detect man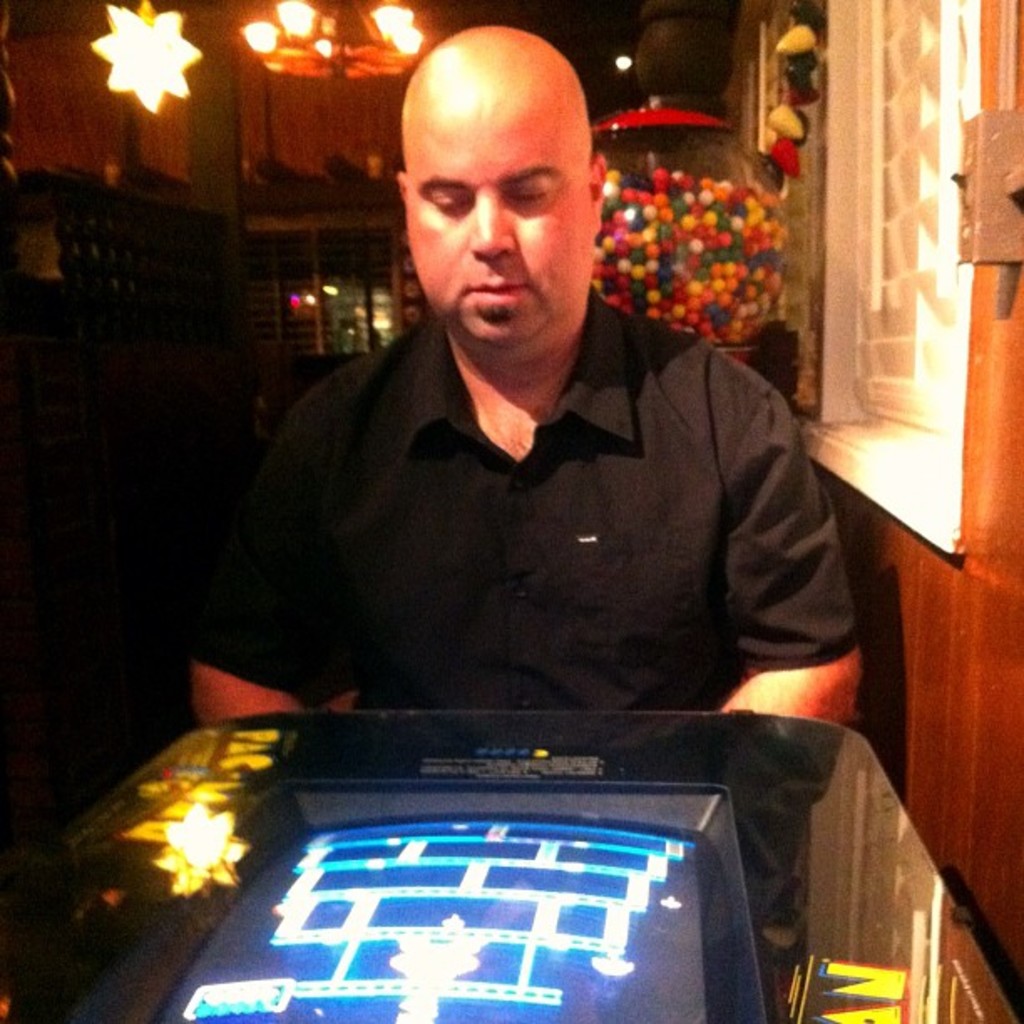
(left=174, top=102, right=892, bottom=780)
